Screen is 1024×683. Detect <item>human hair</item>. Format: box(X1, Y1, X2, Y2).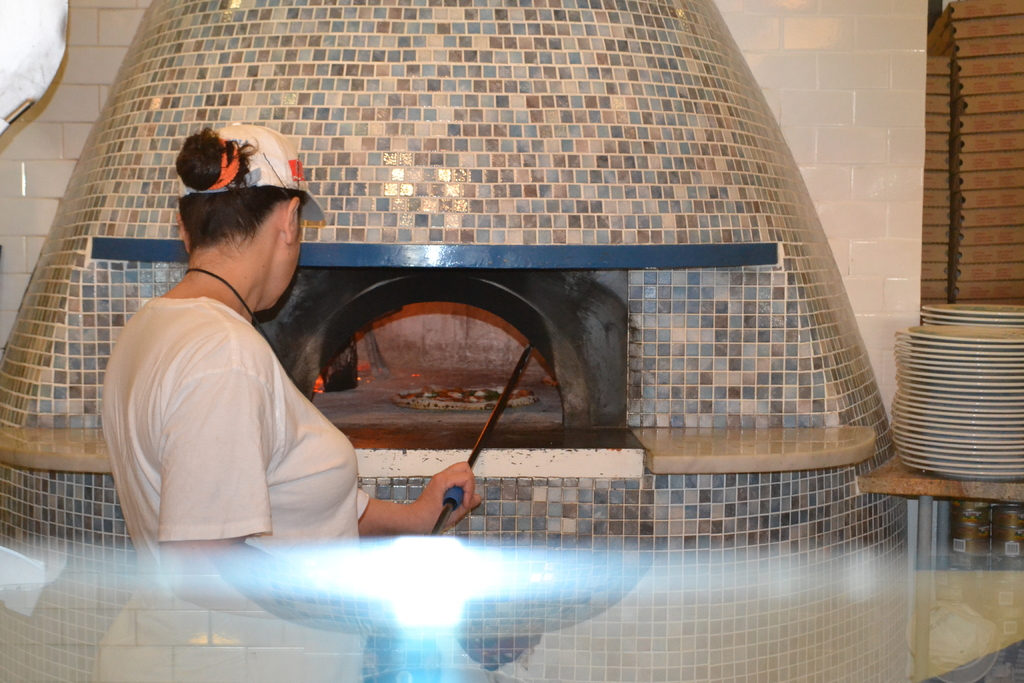
box(176, 125, 316, 249).
